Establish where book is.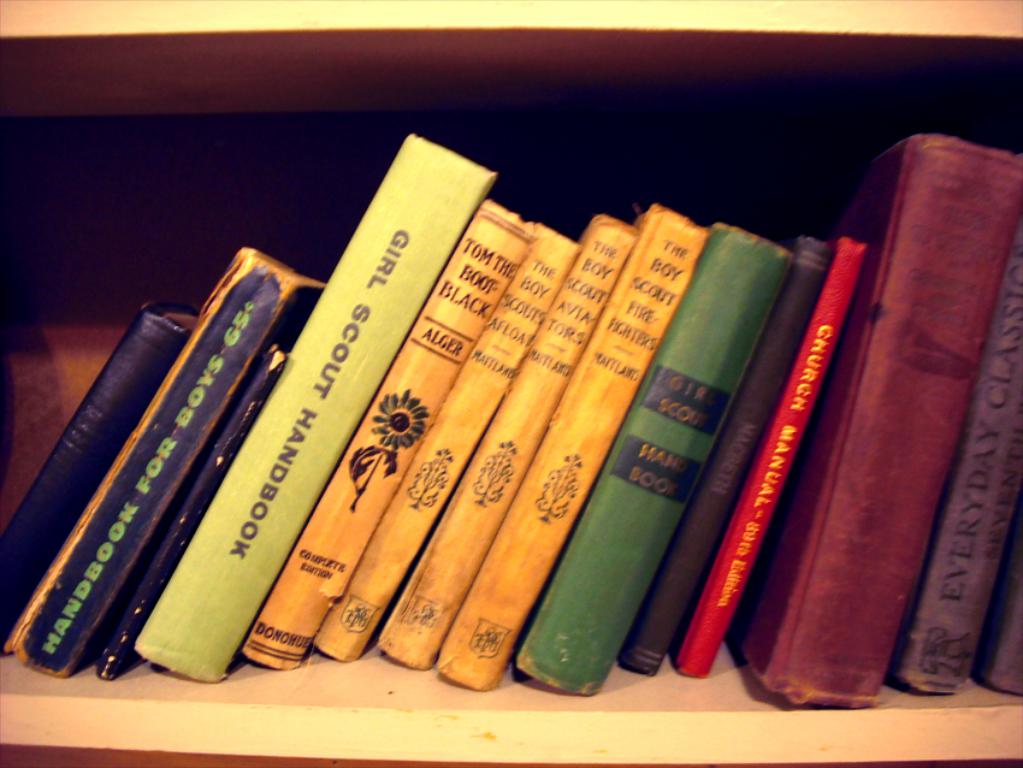
Established at [left=311, top=221, right=574, bottom=660].
